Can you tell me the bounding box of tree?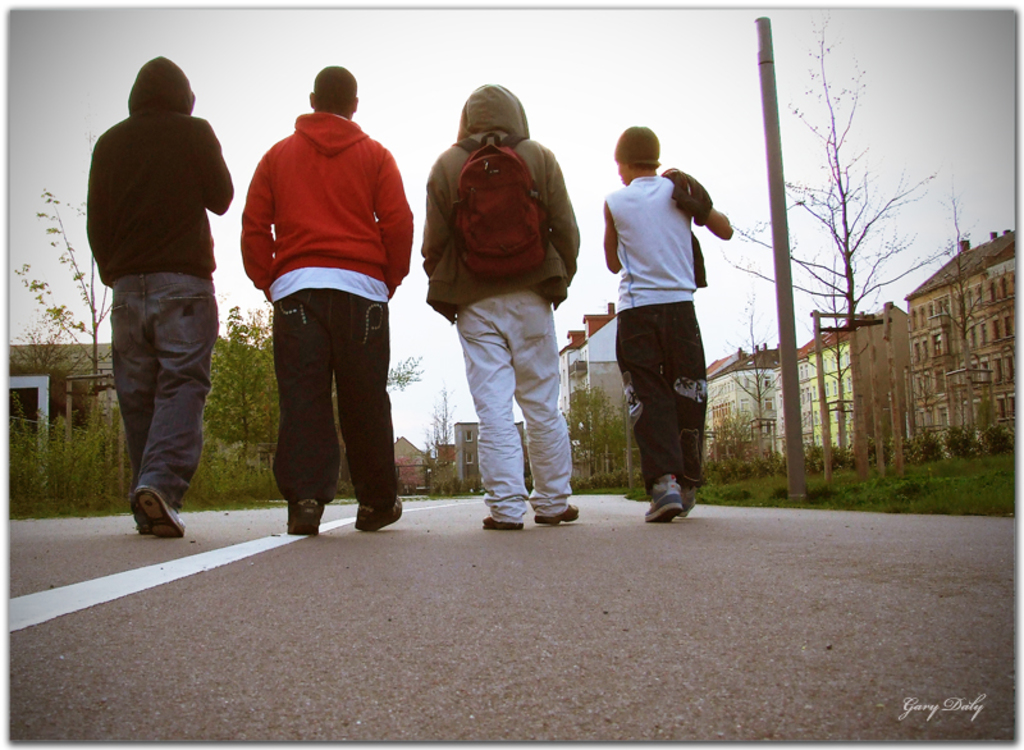
bbox=[15, 132, 115, 416].
